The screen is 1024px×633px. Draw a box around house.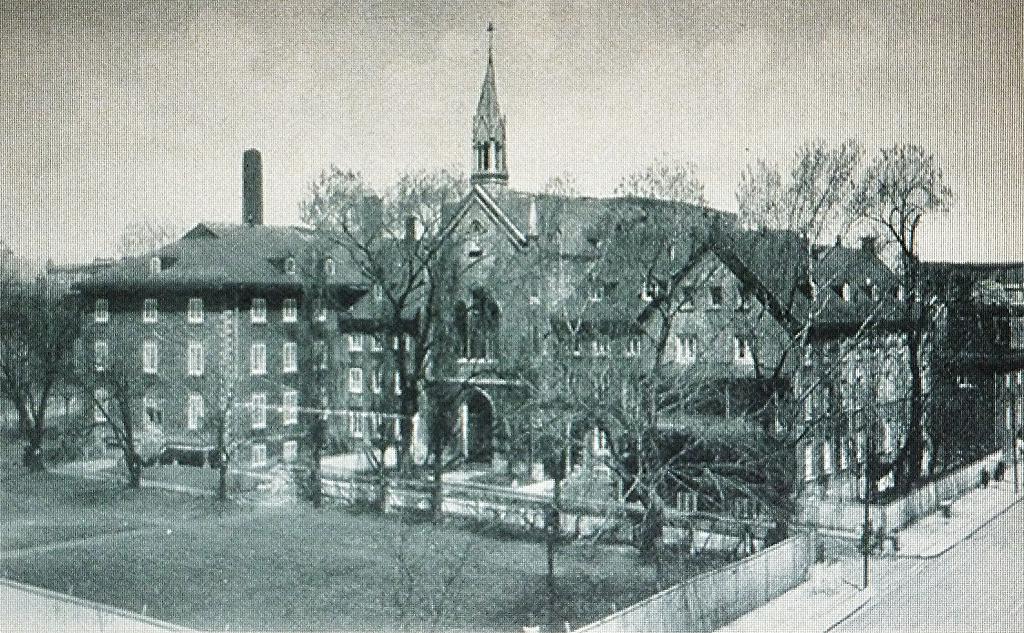
x1=61, y1=204, x2=321, y2=463.
